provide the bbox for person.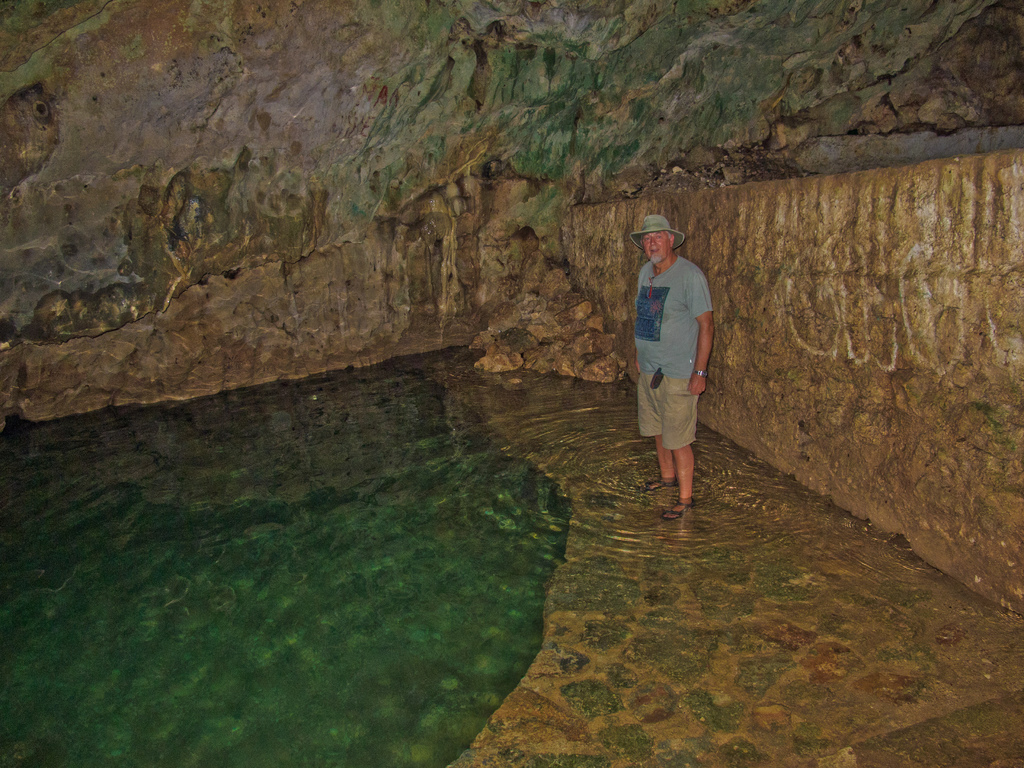
detection(628, 207, 723, 515).
